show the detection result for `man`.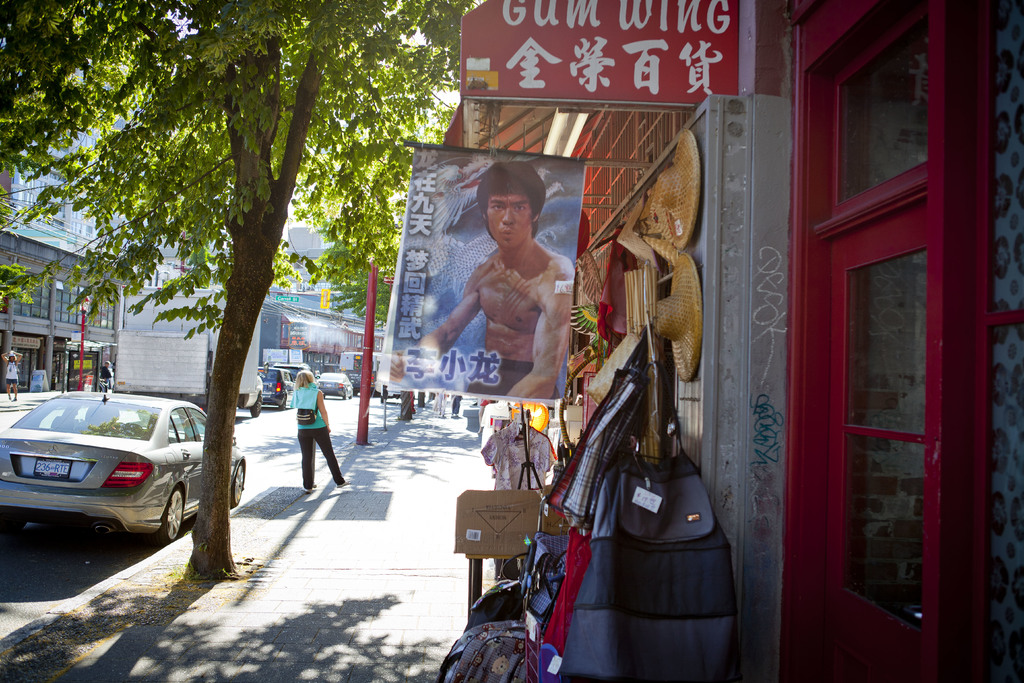
box=[428, 161, 583, 422].
